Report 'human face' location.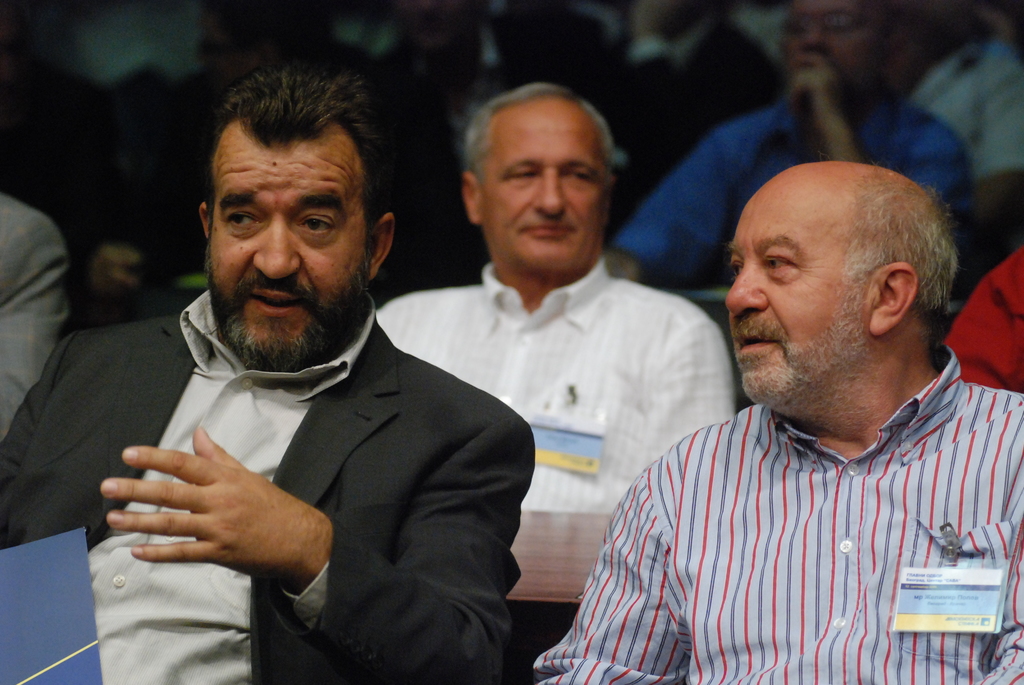
Report: bbox=(209, 142, 373, 367).
